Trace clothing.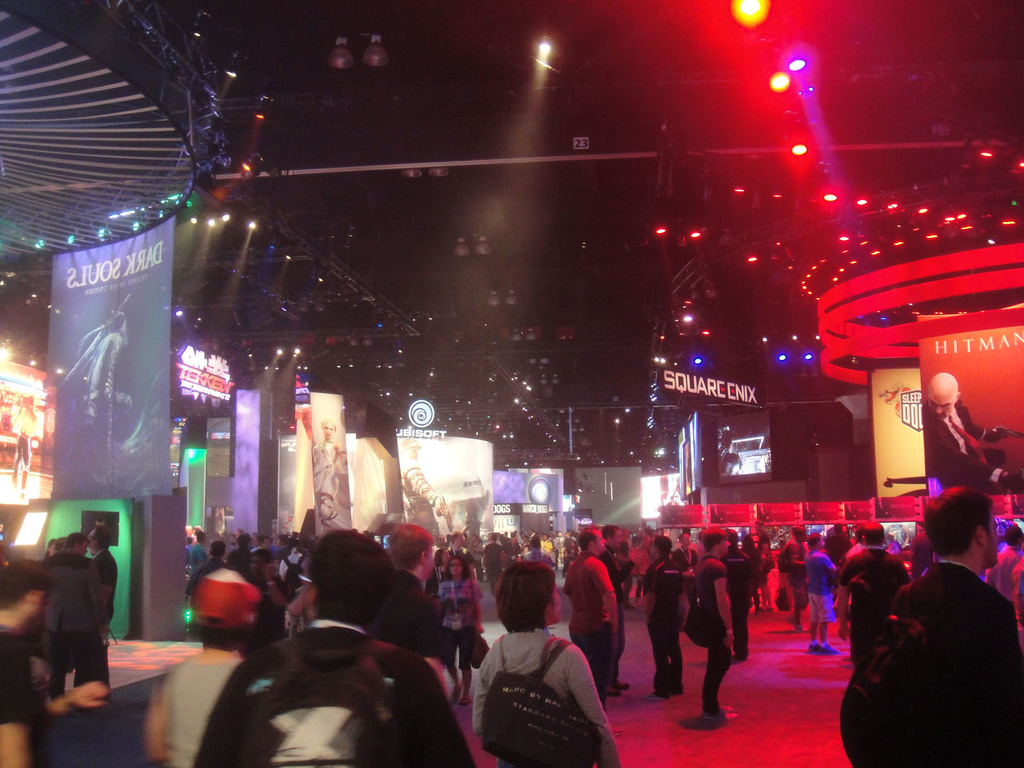
Traced to region(378, 561, 451, 666).
